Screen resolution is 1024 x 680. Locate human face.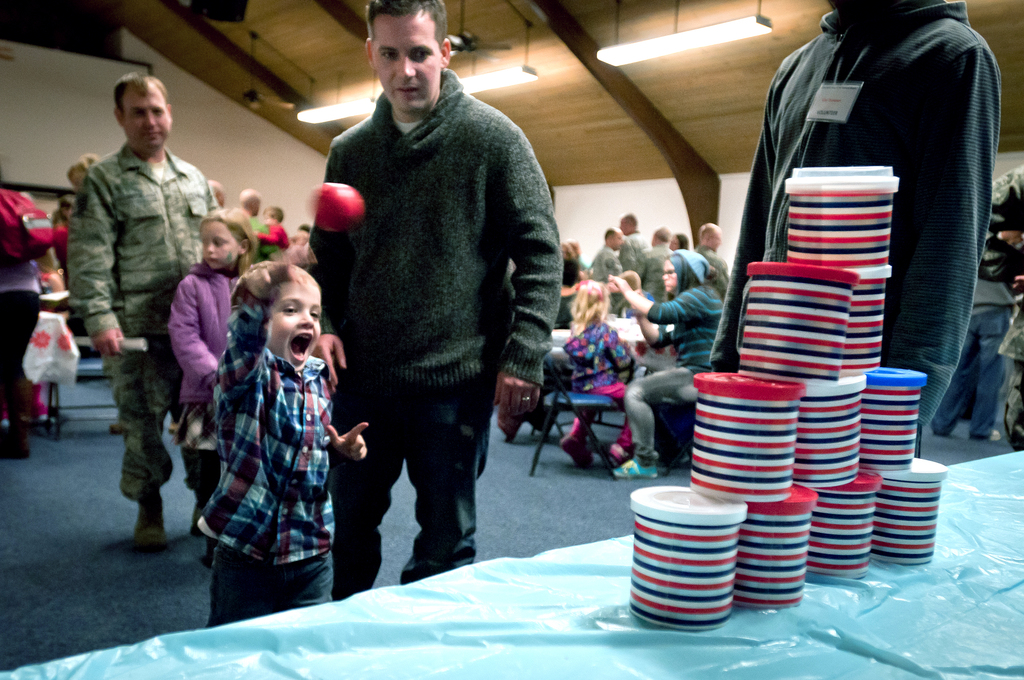
<bbox>125, 92, 174, 150</bbox>.
